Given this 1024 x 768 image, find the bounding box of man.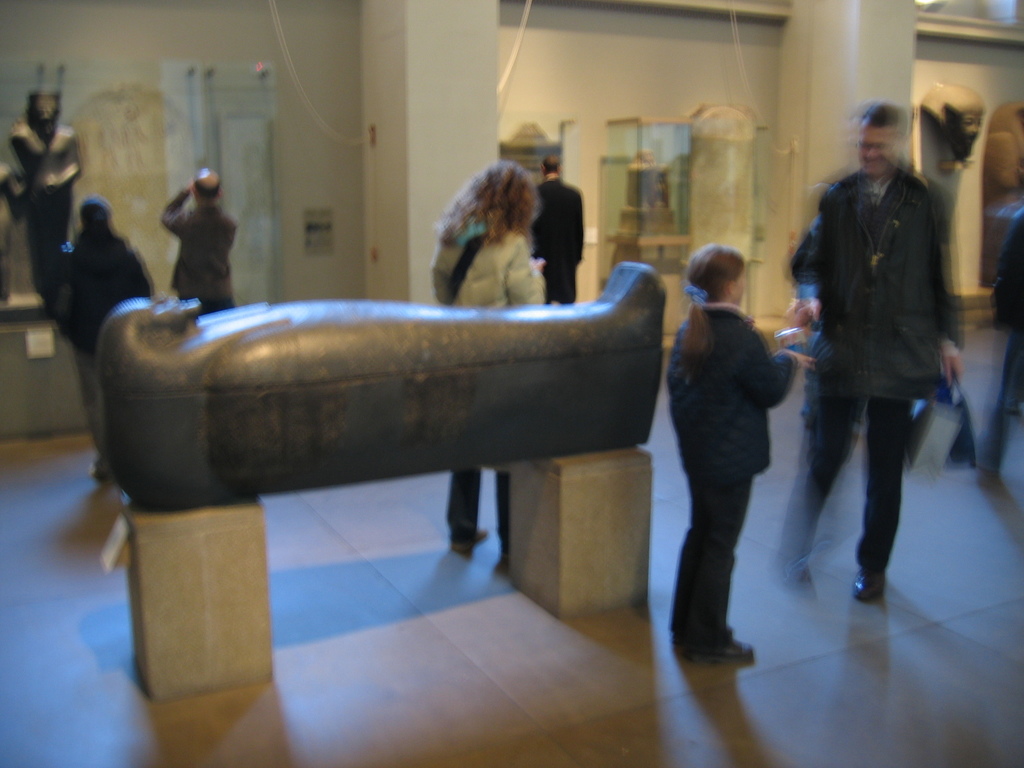
BBox(527, 155, 586, 308).
